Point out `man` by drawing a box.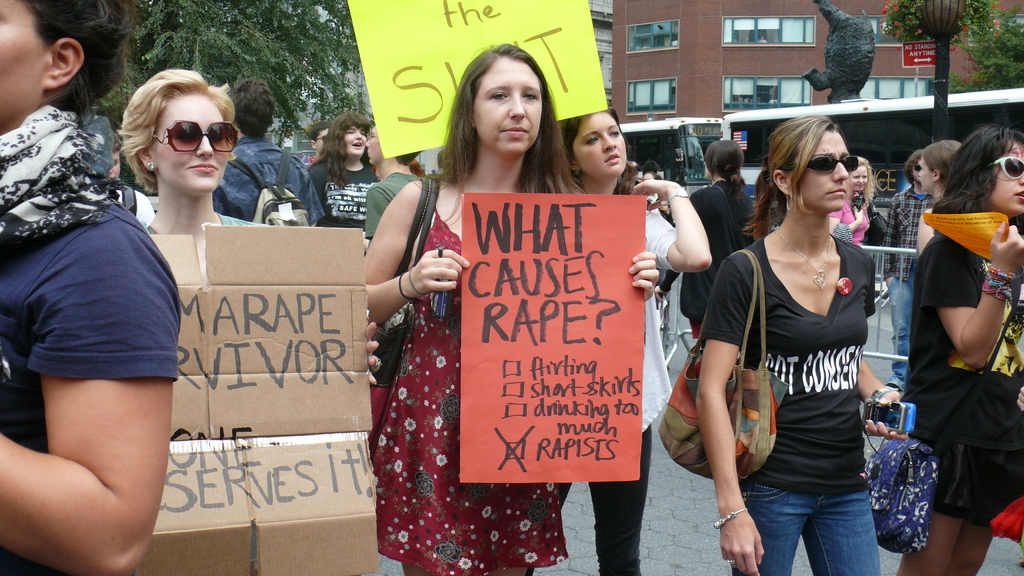
box=[218, 75, 324, 227].
